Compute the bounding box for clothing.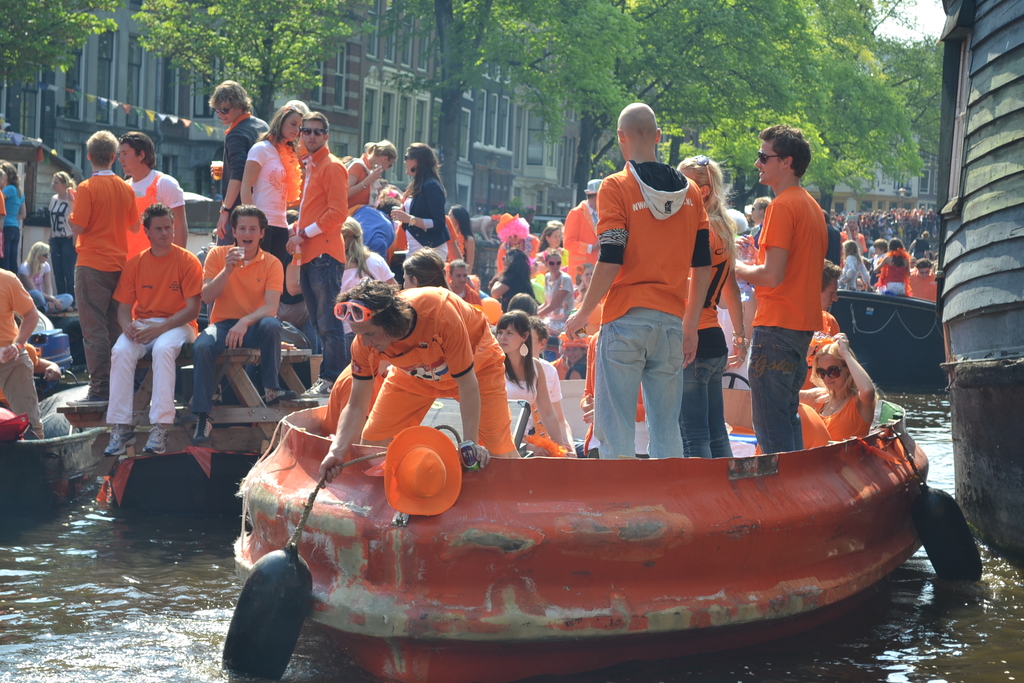
[881,252,915,293].
